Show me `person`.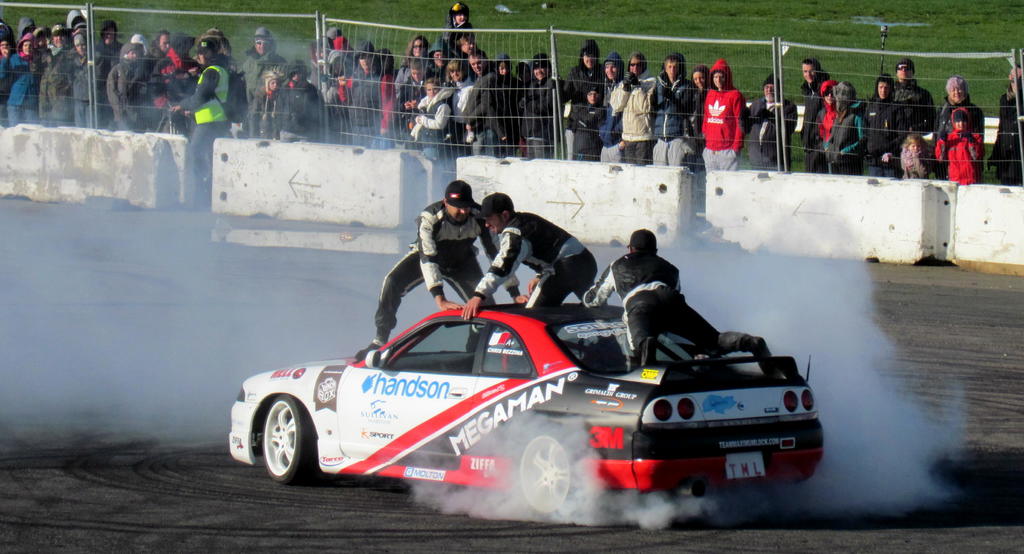
`person` is here: box(352, 180, 529, 364).
